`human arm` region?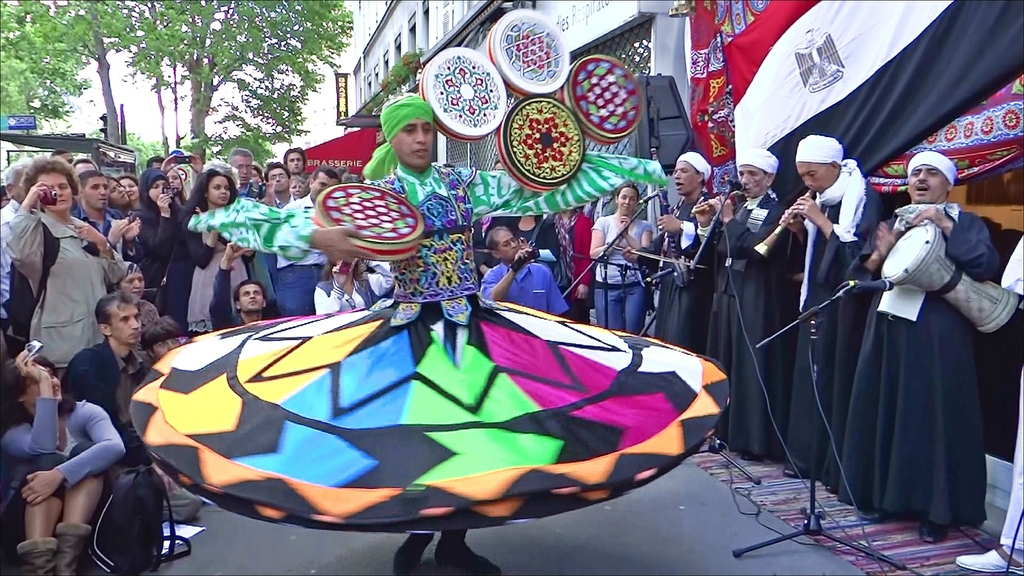
locate(187, 208, 223, 283)
